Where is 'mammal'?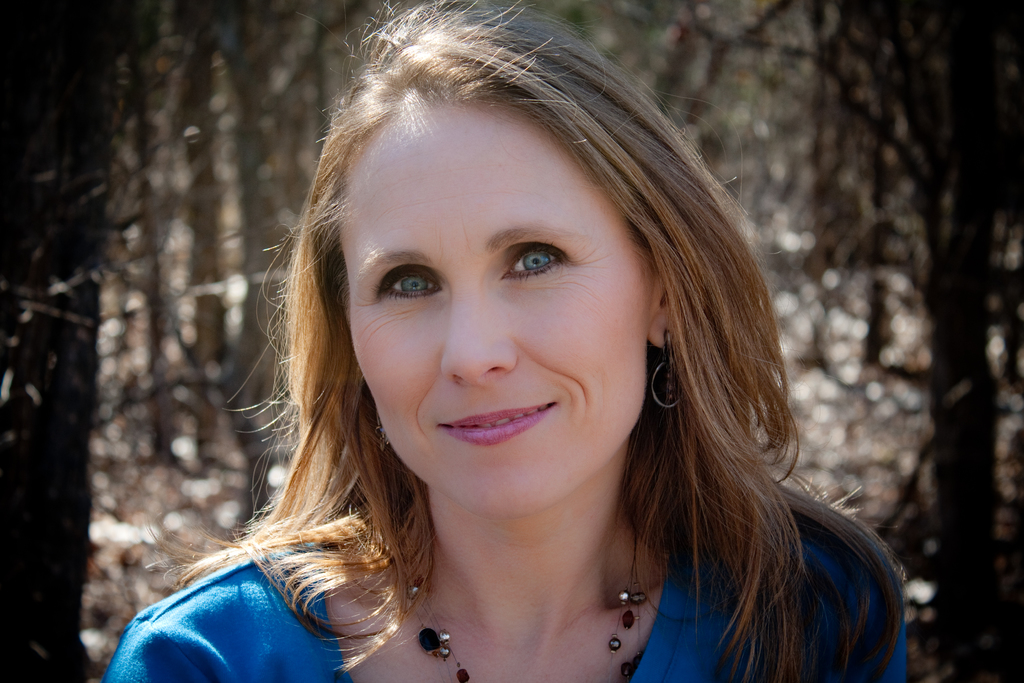
crop(104, 0, 911, 682).
